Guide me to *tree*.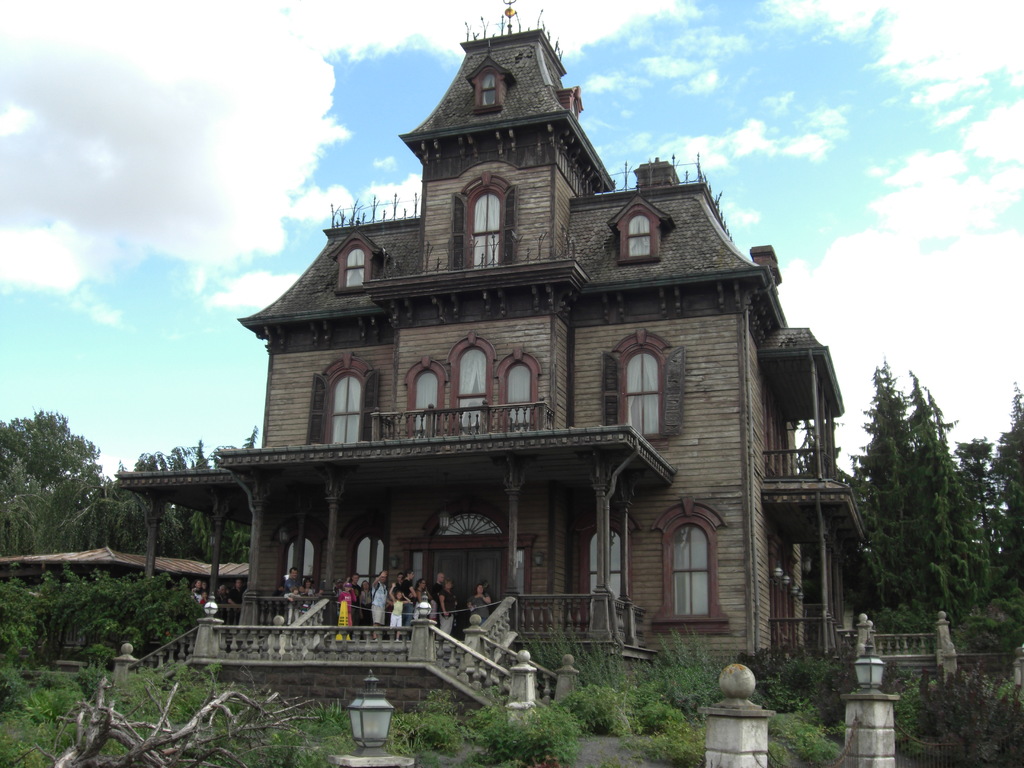
Guidance: <box>0,410,110,588</box>.
